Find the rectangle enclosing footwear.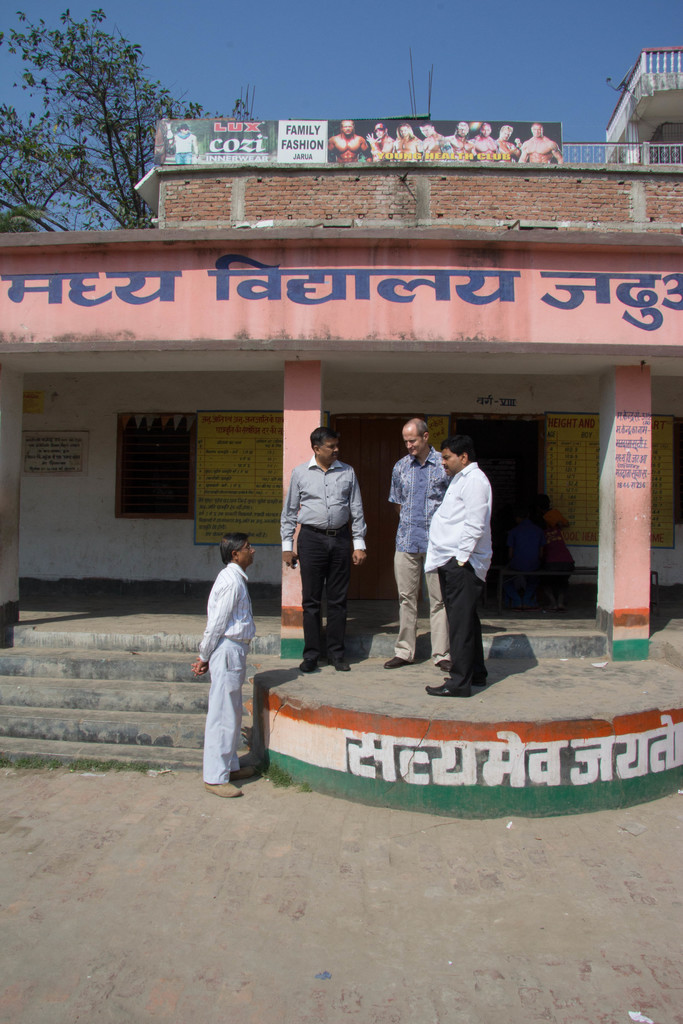
l=204, t=777, r=239, b=800.
